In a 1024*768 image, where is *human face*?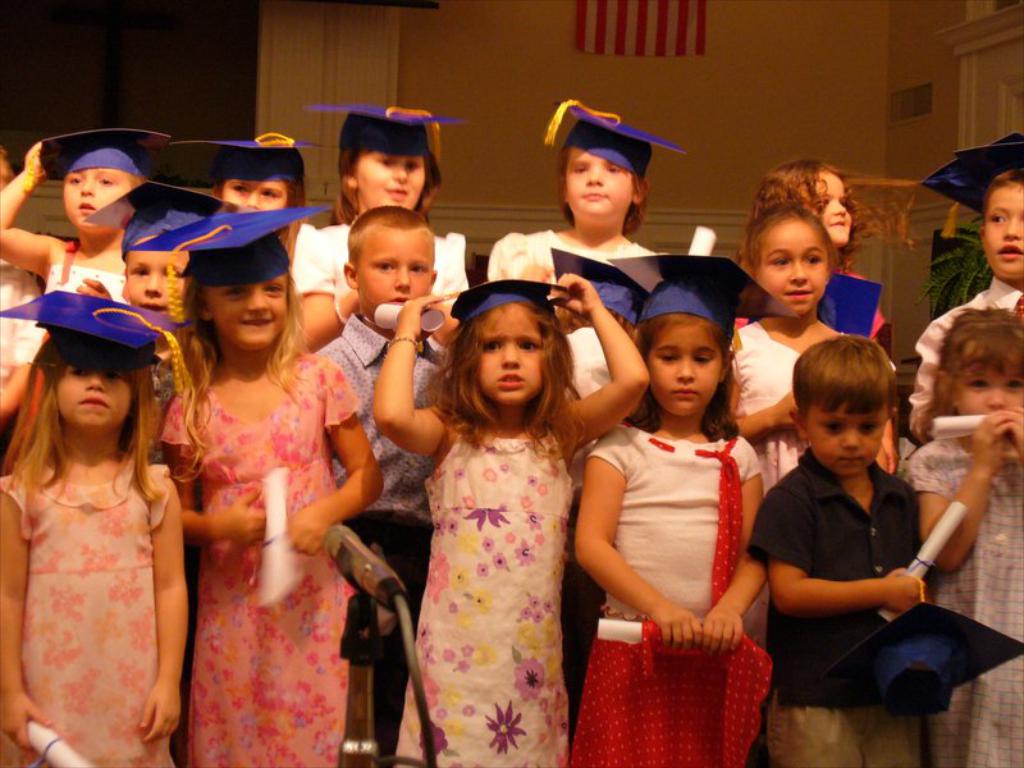
(left=206, top=270, right=285, bottom=347).
